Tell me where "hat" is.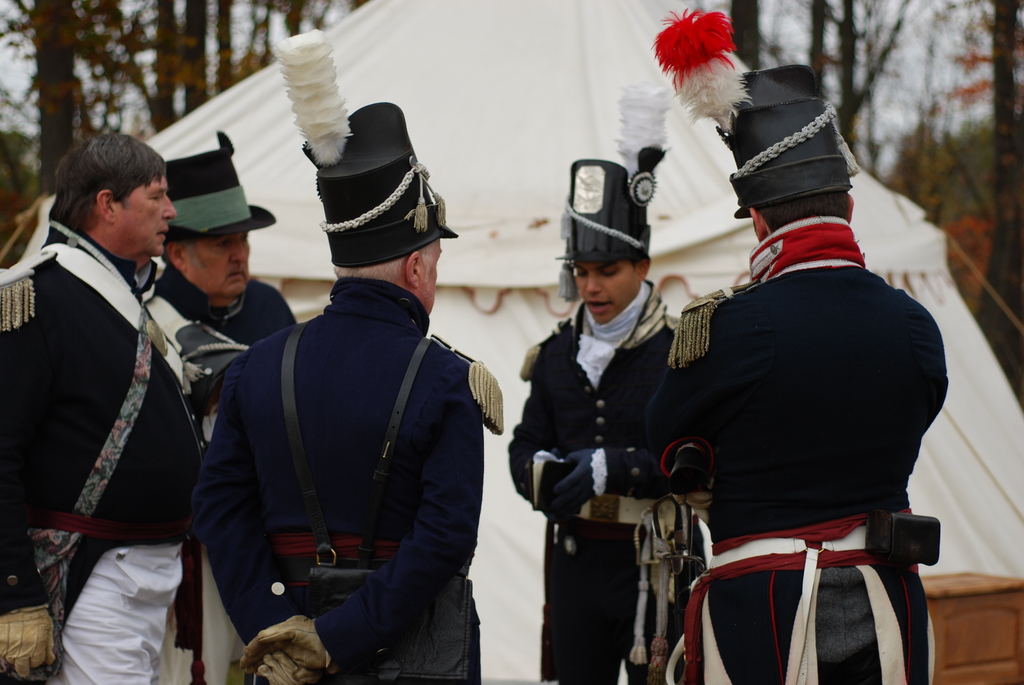
"hat" is at <bbox>733, 63, 853, 224</bbox>.
